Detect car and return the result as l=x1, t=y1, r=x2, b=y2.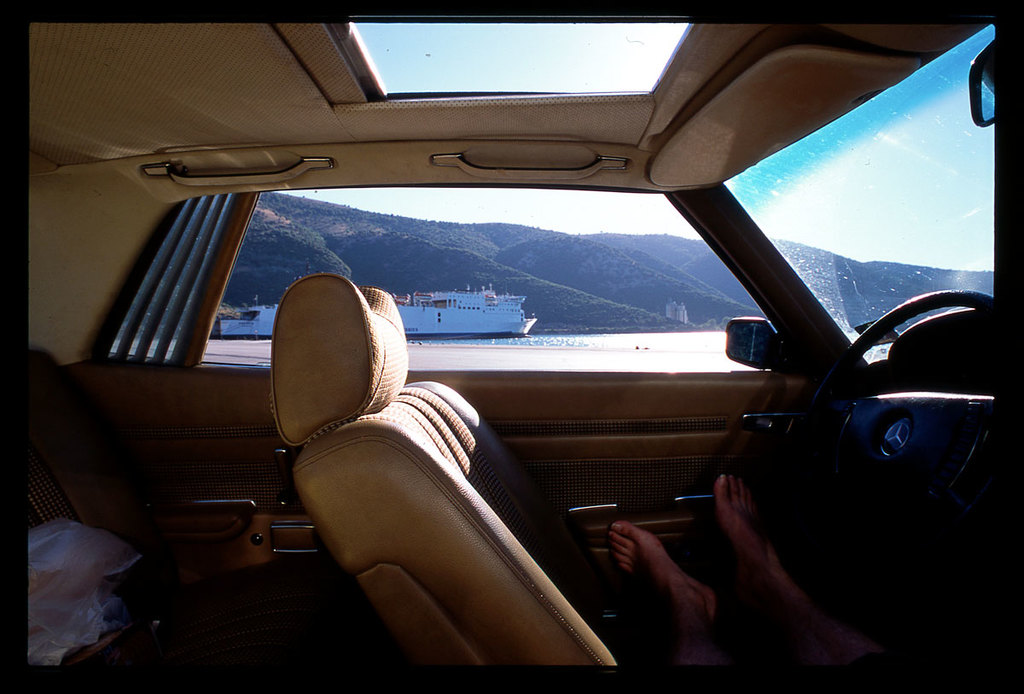
l=28, t=21, r=994, b=667.
